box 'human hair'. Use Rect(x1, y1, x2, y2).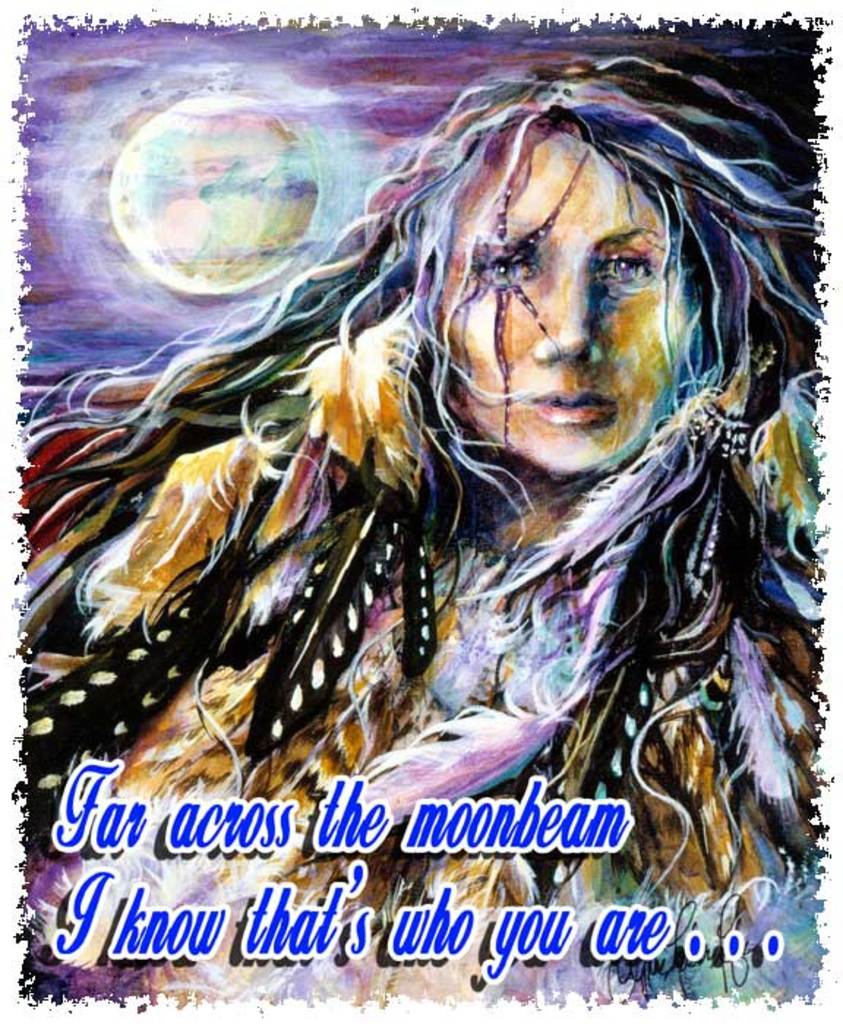
Rect(0, 20, 842, 967).
